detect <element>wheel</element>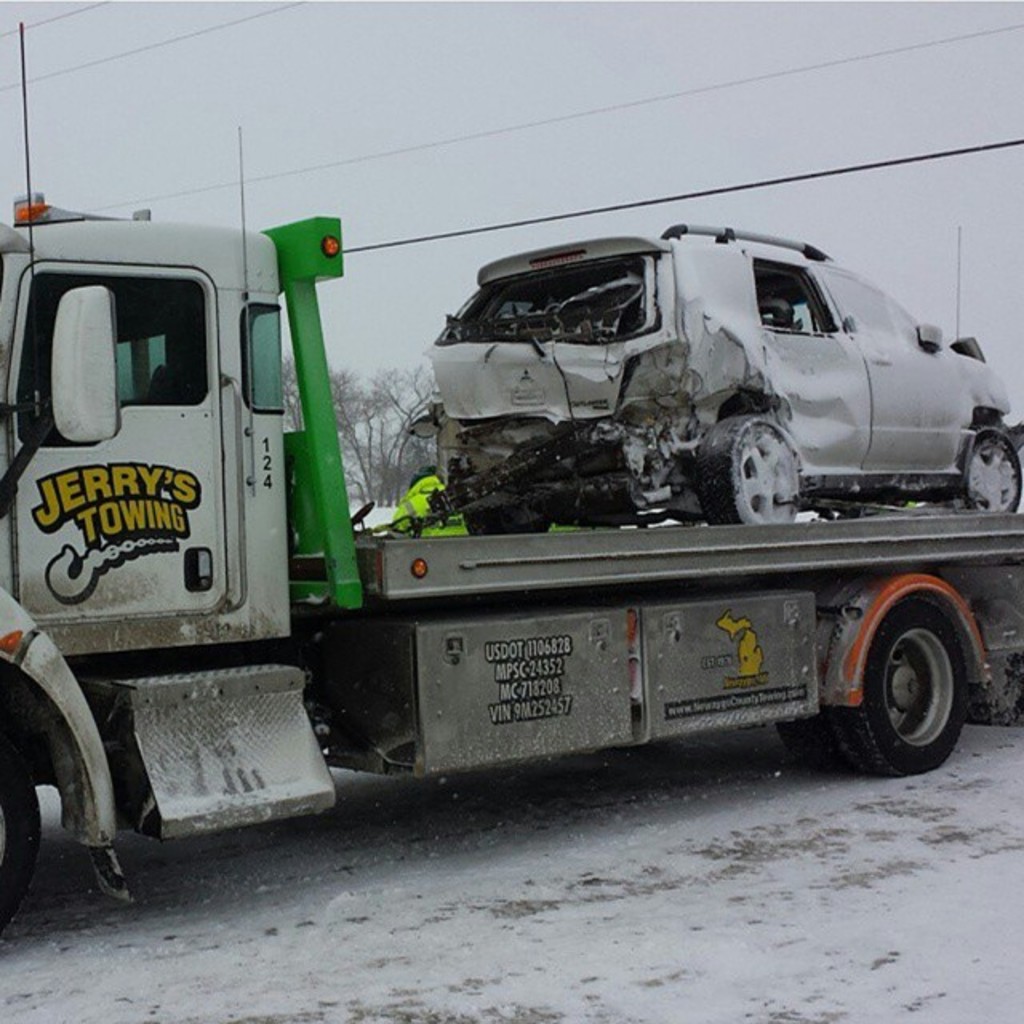
827:598:971:781
